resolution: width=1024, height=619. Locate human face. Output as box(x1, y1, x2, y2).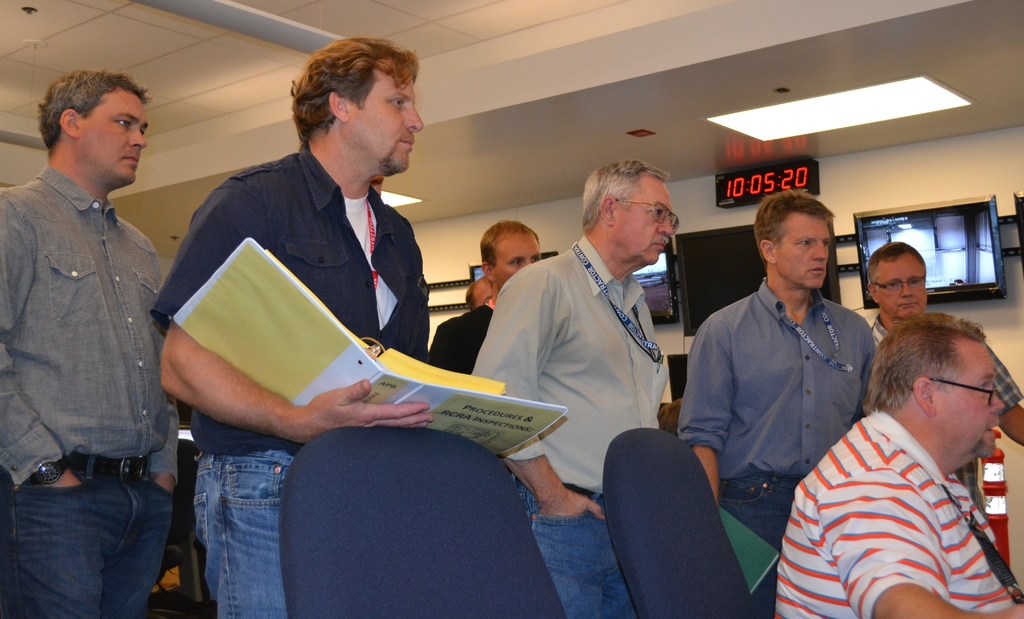
box(774, 209, 831, 289).
